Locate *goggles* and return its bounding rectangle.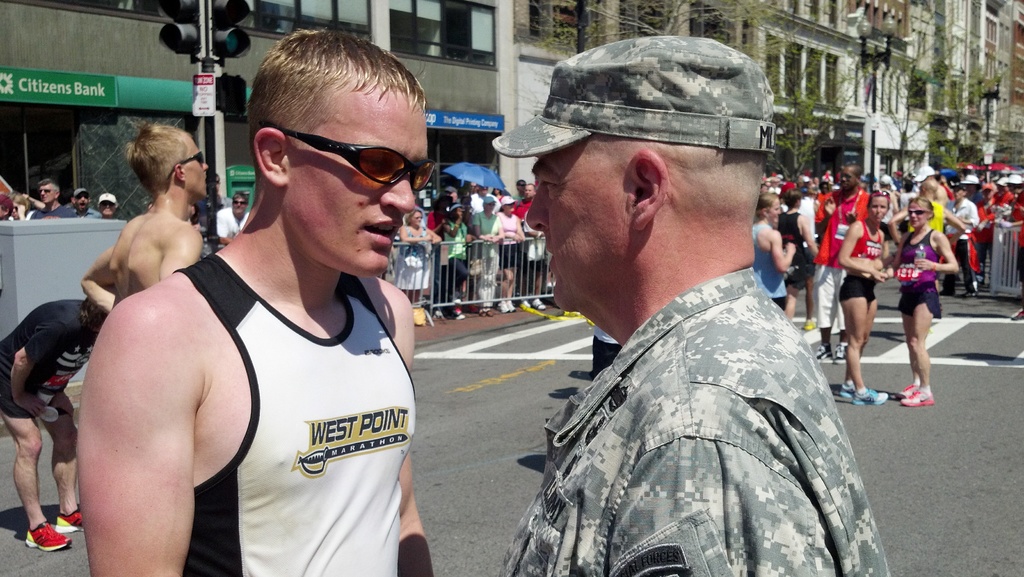
<bbox>9, 205, 21, 209</bbox>.
